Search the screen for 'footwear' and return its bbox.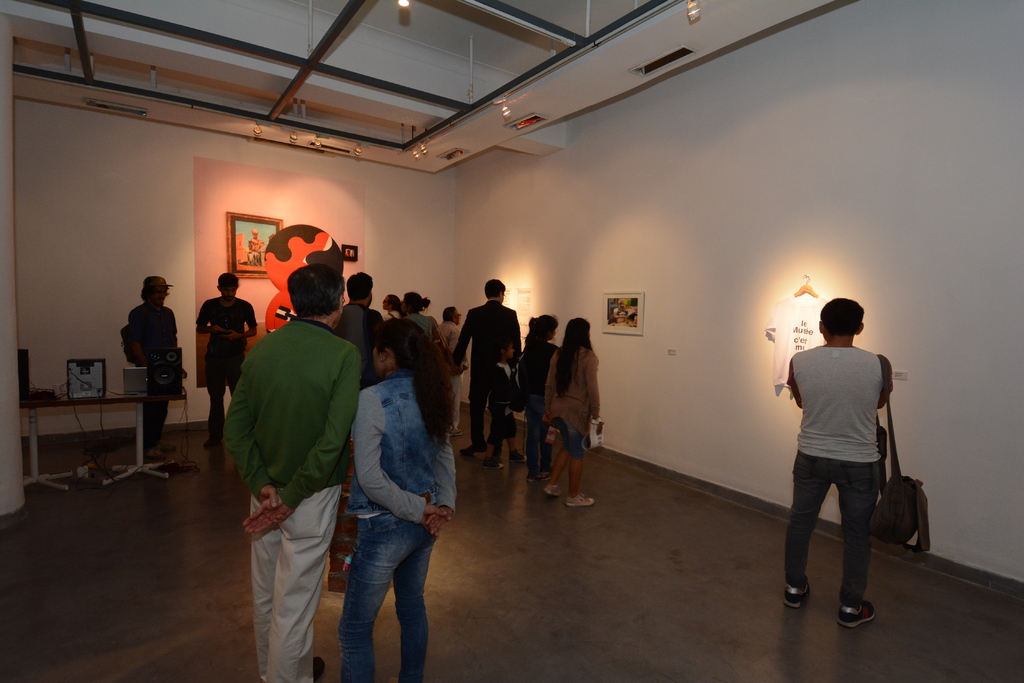
Found: bbox(545, 483, 564, 495).
